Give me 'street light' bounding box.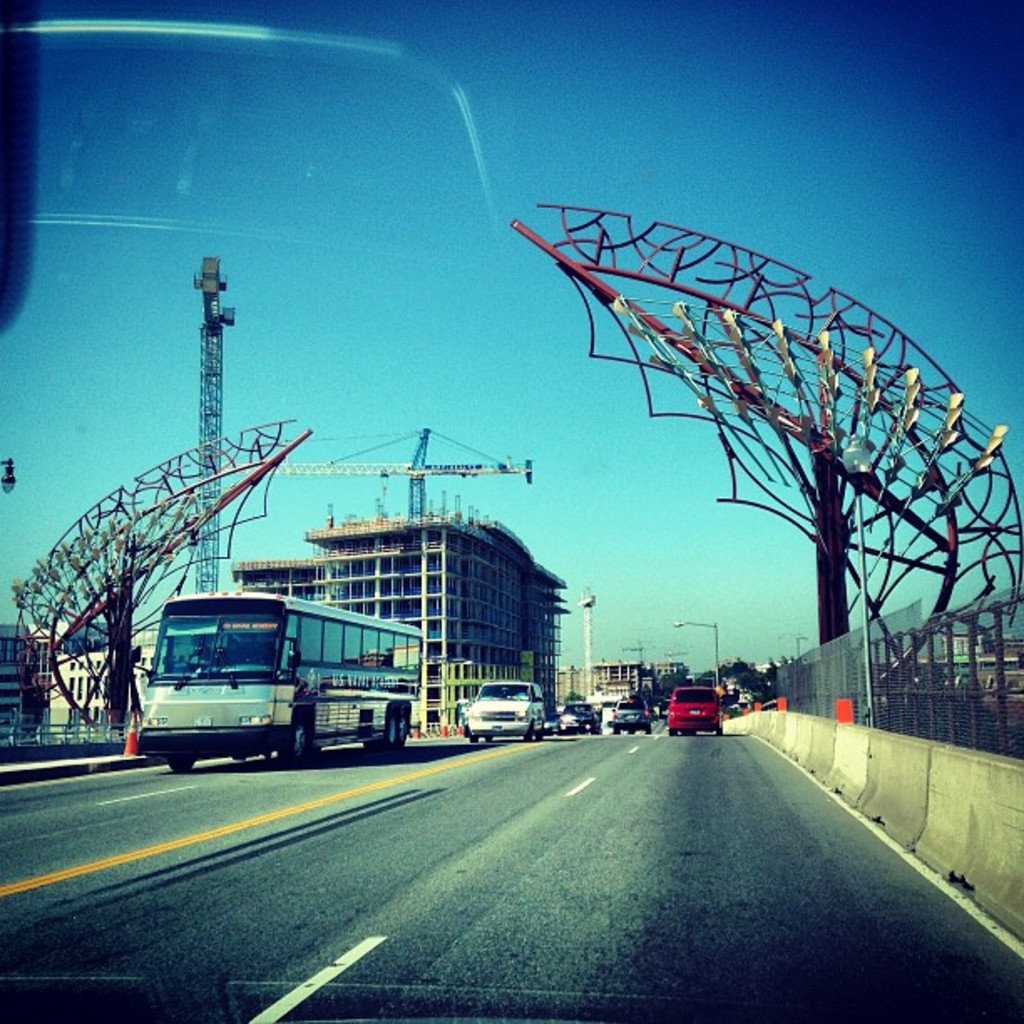
<bbox>796, 632, 812, 658</bbox>.
